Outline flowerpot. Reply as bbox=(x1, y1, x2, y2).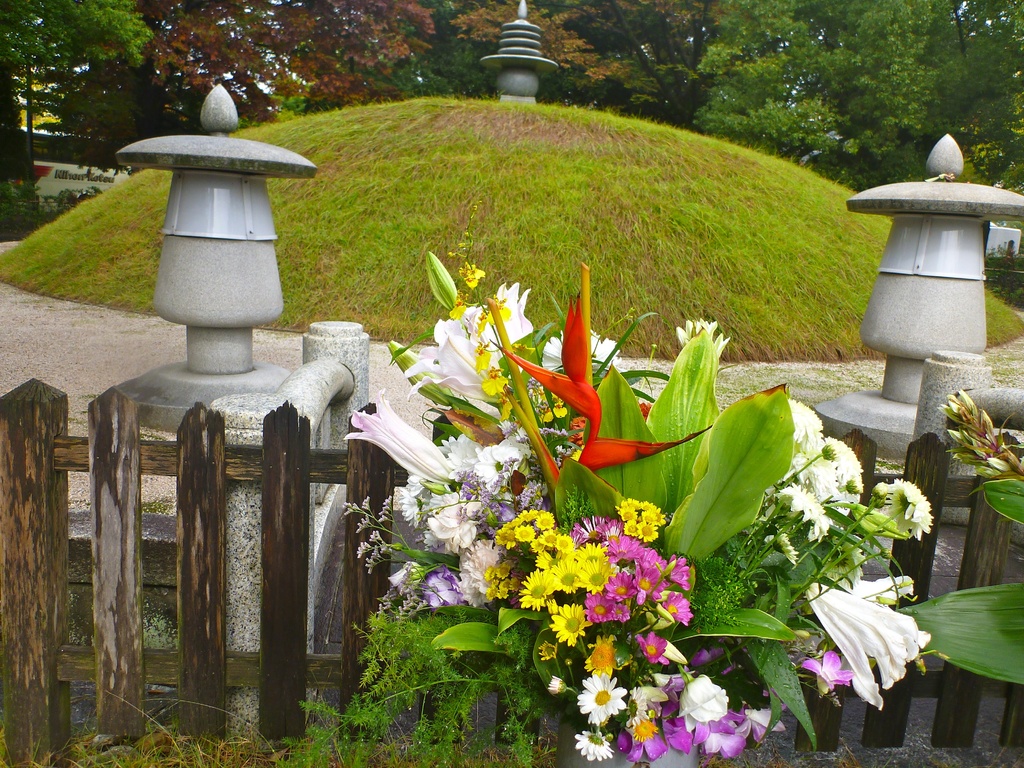
bbox=(555, 719, 700, 767).
